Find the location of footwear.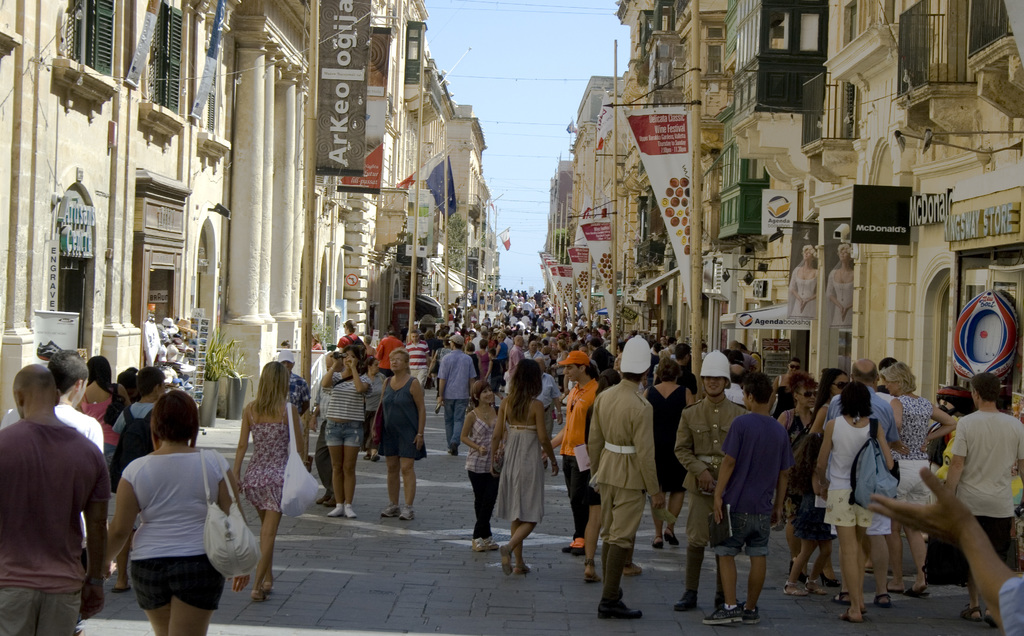
Location: x1=328 y1=502 x2=340 y2=518.
